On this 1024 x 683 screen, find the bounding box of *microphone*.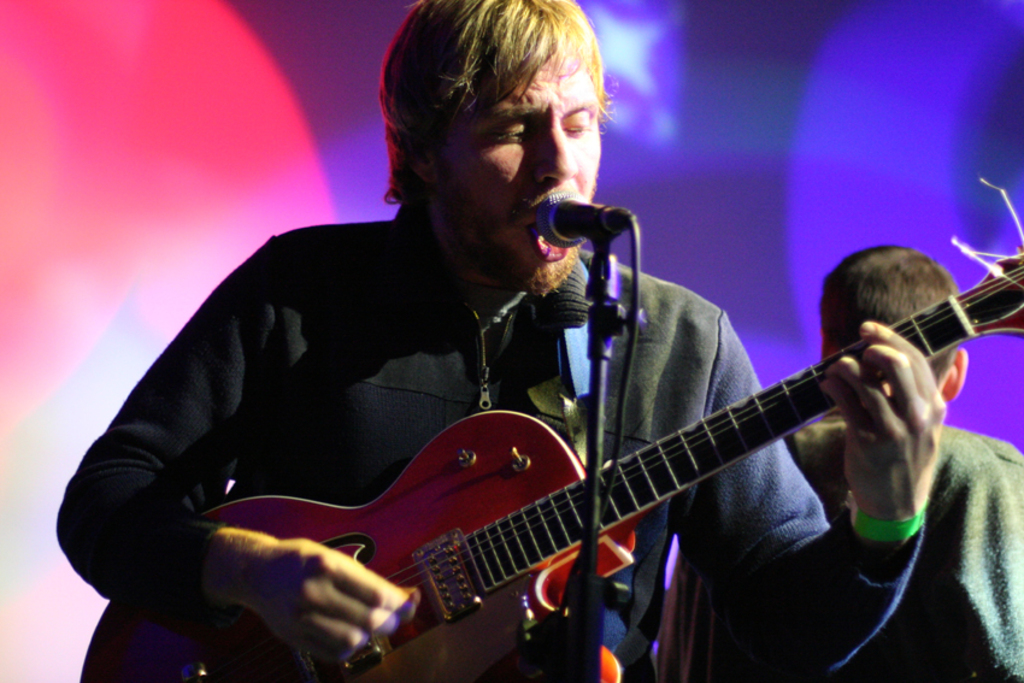
Bounding box: (530, 183, 640, 252).
